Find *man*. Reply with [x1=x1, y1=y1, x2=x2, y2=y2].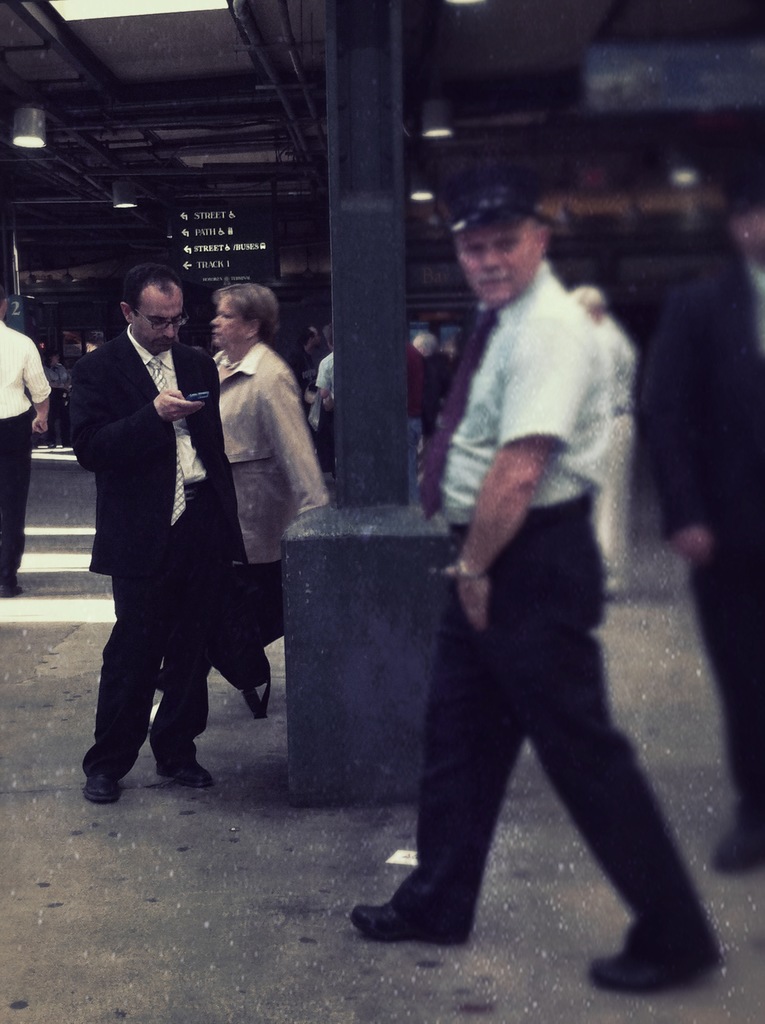
[x1=405, y1=341, x2=426, y2=502].
